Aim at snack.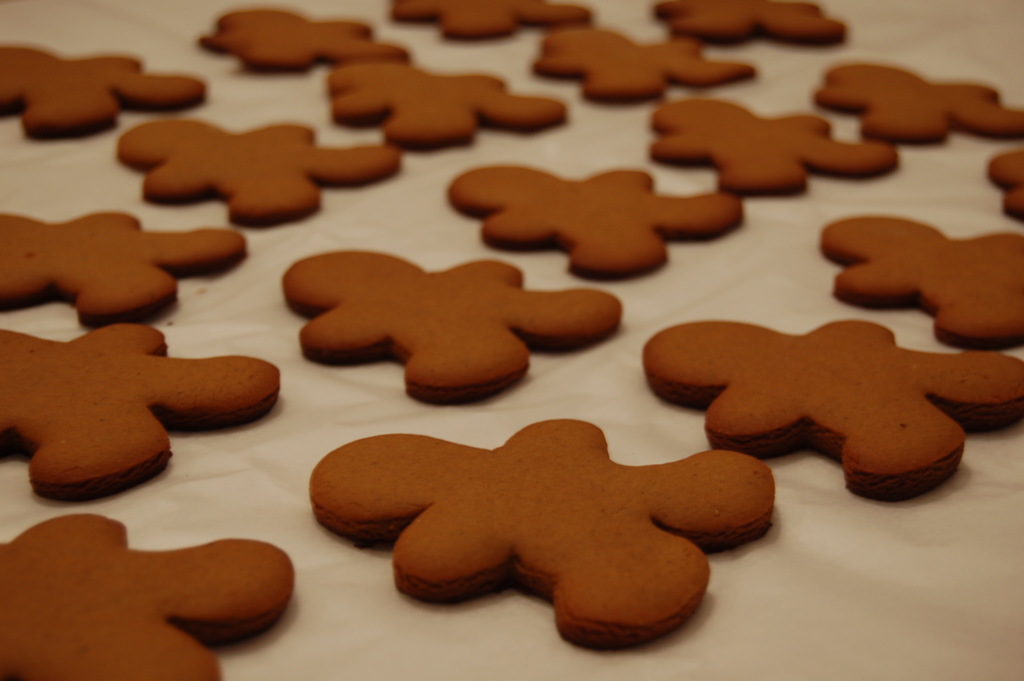
Aimed at rect(0, 209, 248, 331).
